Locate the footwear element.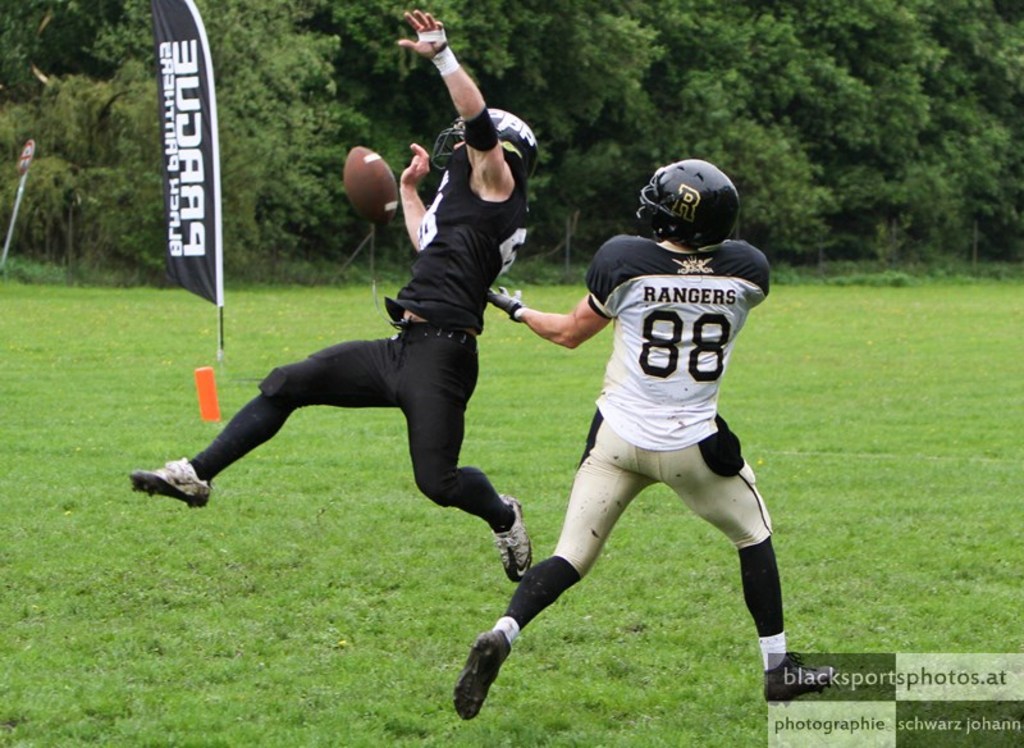
Element bbox: locate(129, 457, 207, 514).
